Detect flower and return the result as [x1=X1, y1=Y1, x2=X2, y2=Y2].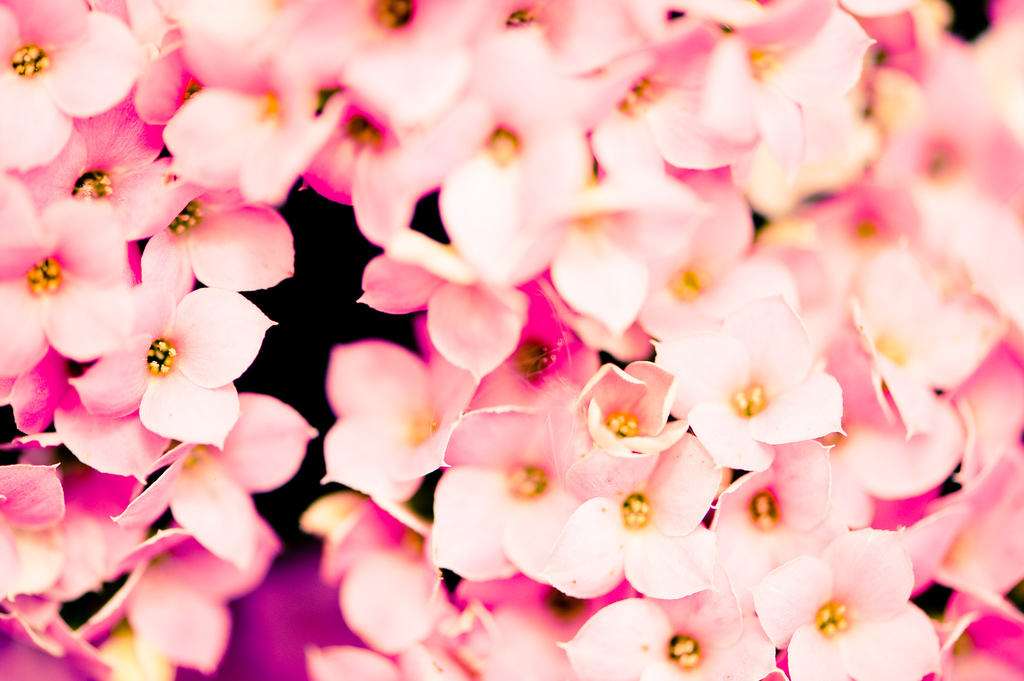
[x1=61, y1=262, x2=276, y2=485].
